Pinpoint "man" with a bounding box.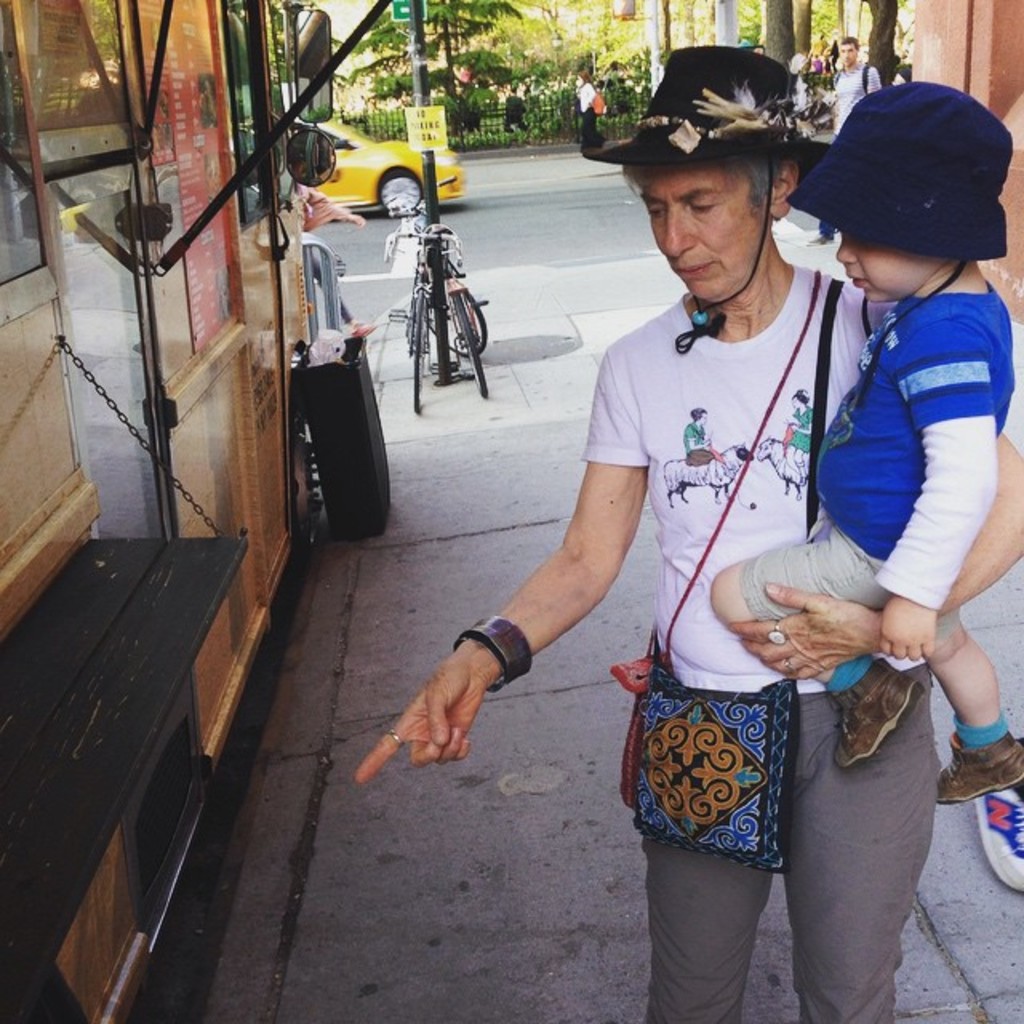
(left=806, top=37, right=880, bottom=246).
